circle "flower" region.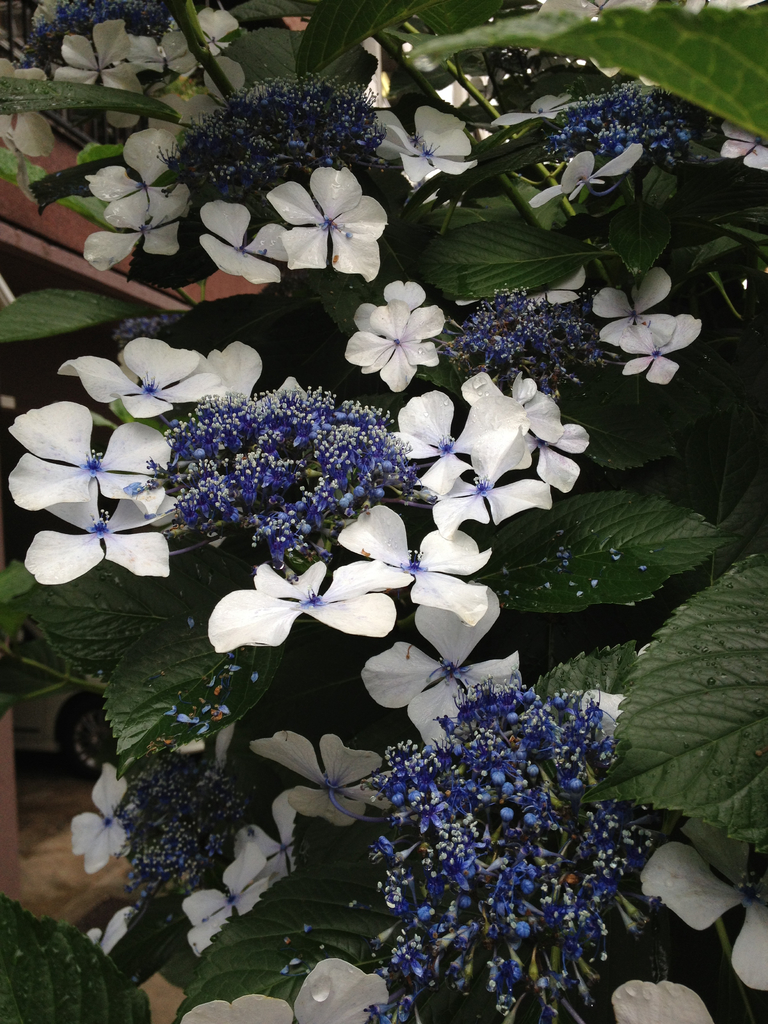
Region: l=7, t=396, r=177, b=588.
